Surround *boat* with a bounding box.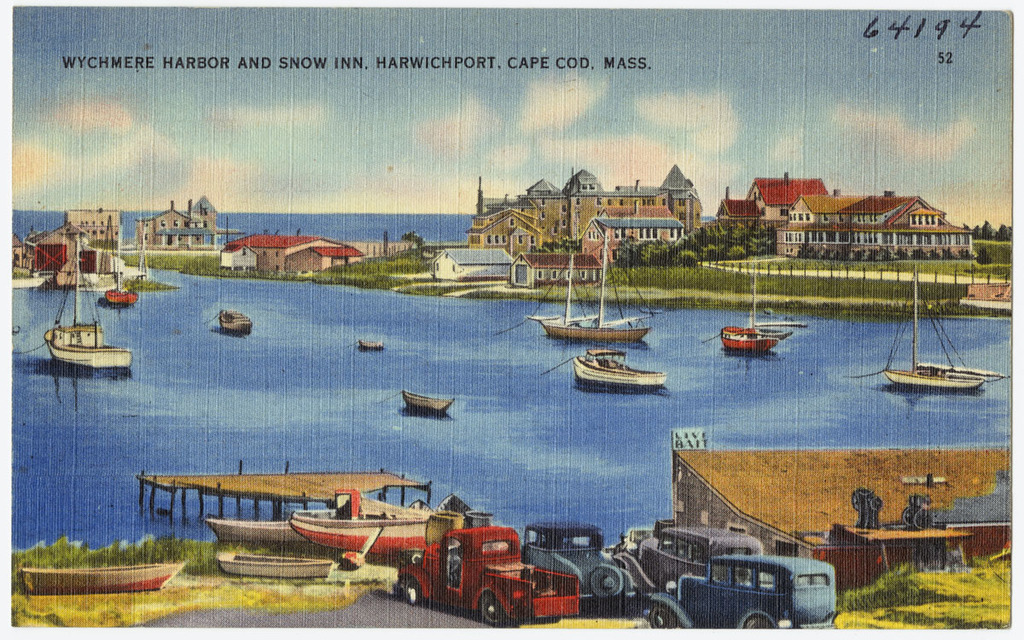
locate(26, 234, 137, 371).
